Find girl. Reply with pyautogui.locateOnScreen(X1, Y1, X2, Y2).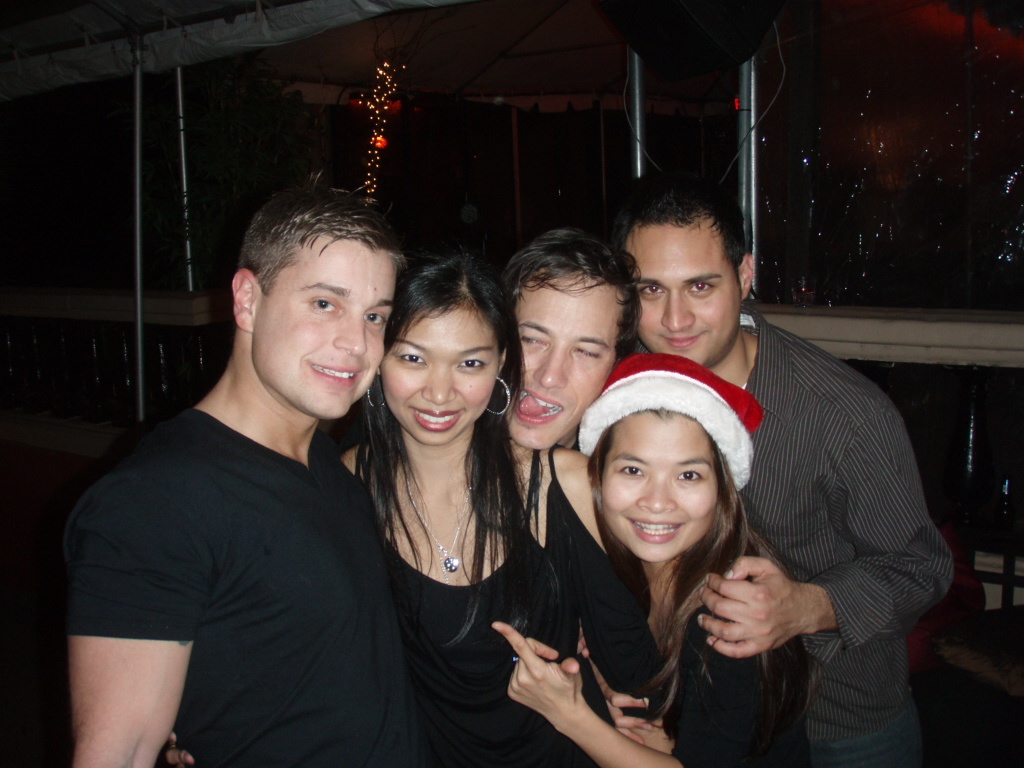
pyautogui.locateOnScreen(575, 336, 813, 767).
